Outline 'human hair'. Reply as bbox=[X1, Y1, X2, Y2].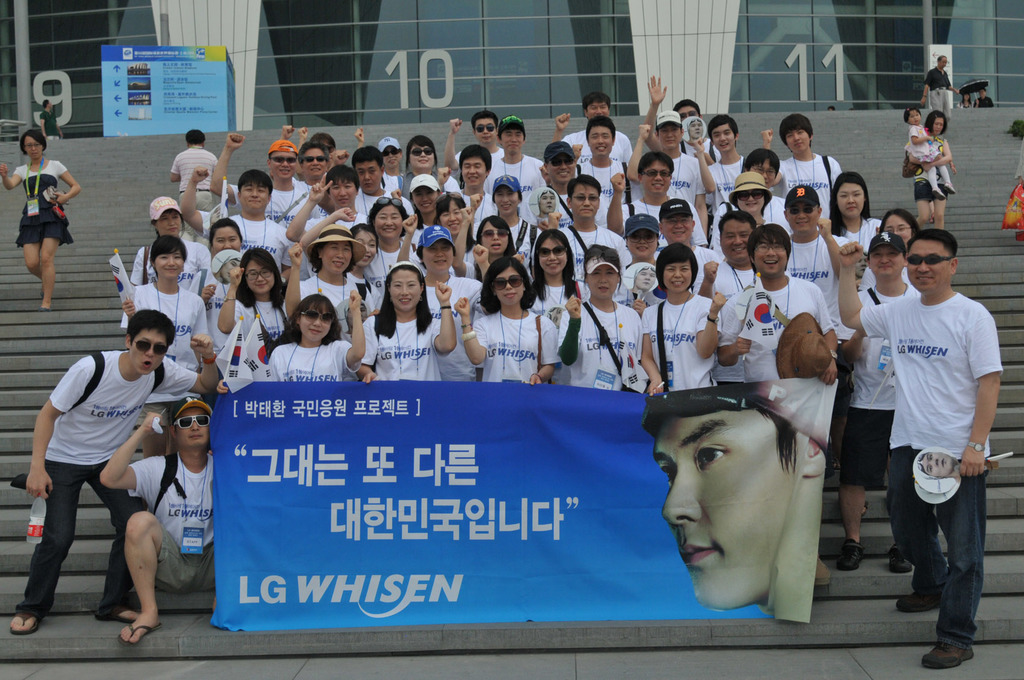
bbox=[41, 98, 50, 107].
